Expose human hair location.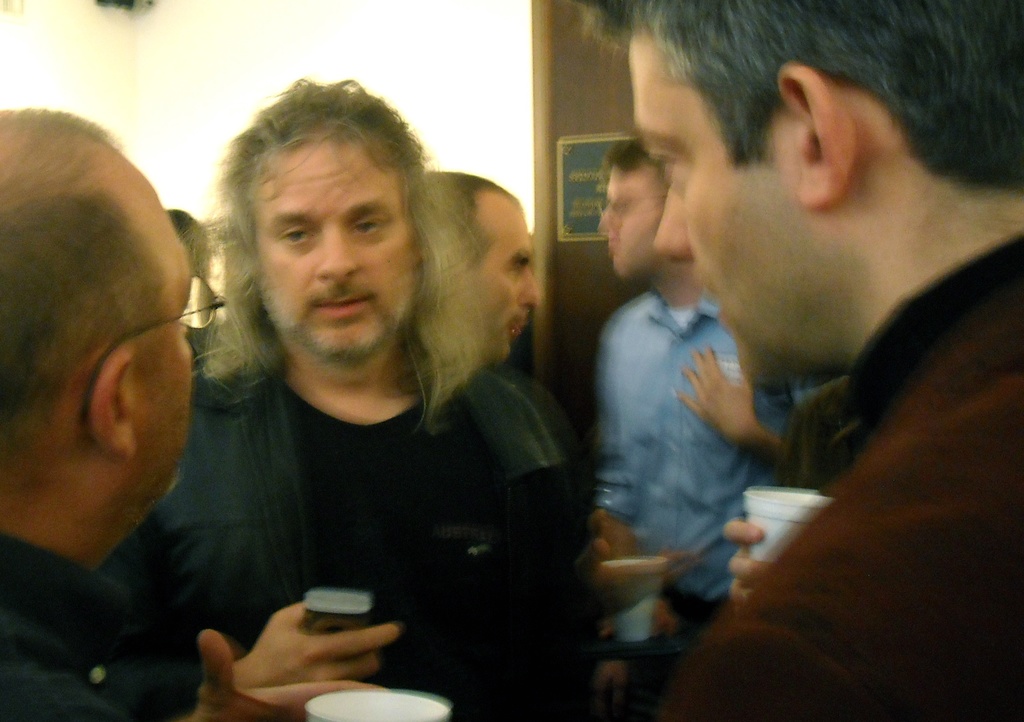
Exposed at (left=212, top=103, right=517, bottom=417).
